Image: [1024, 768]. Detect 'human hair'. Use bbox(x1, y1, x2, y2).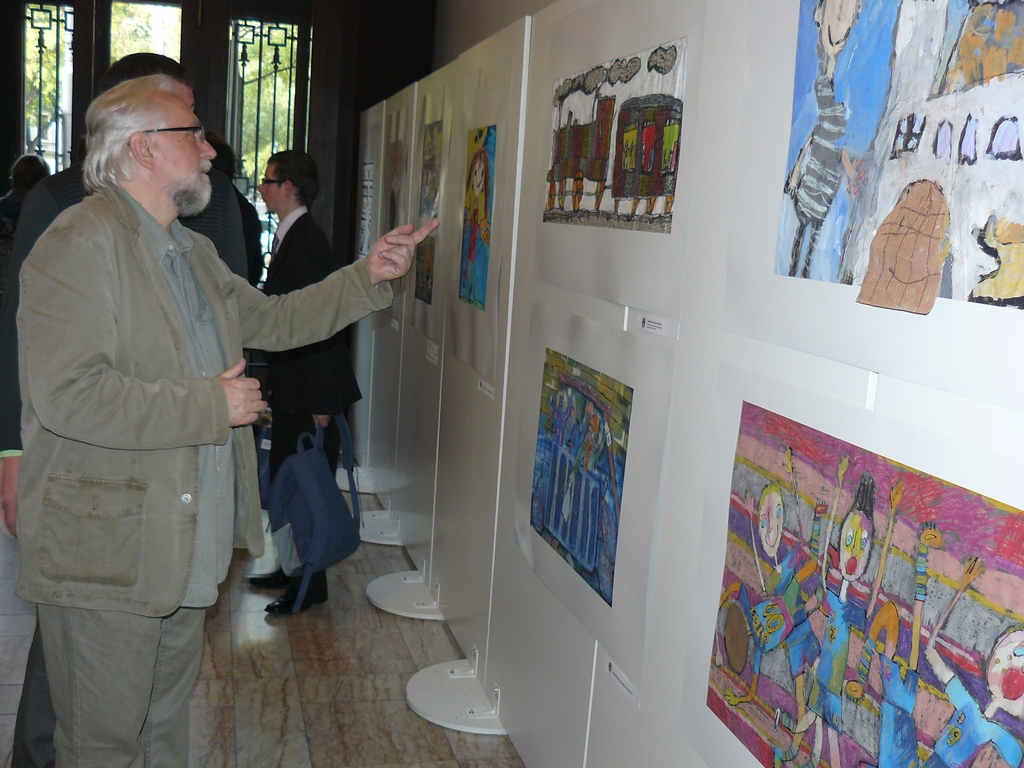
bbox(95, 51, 198, 98).
